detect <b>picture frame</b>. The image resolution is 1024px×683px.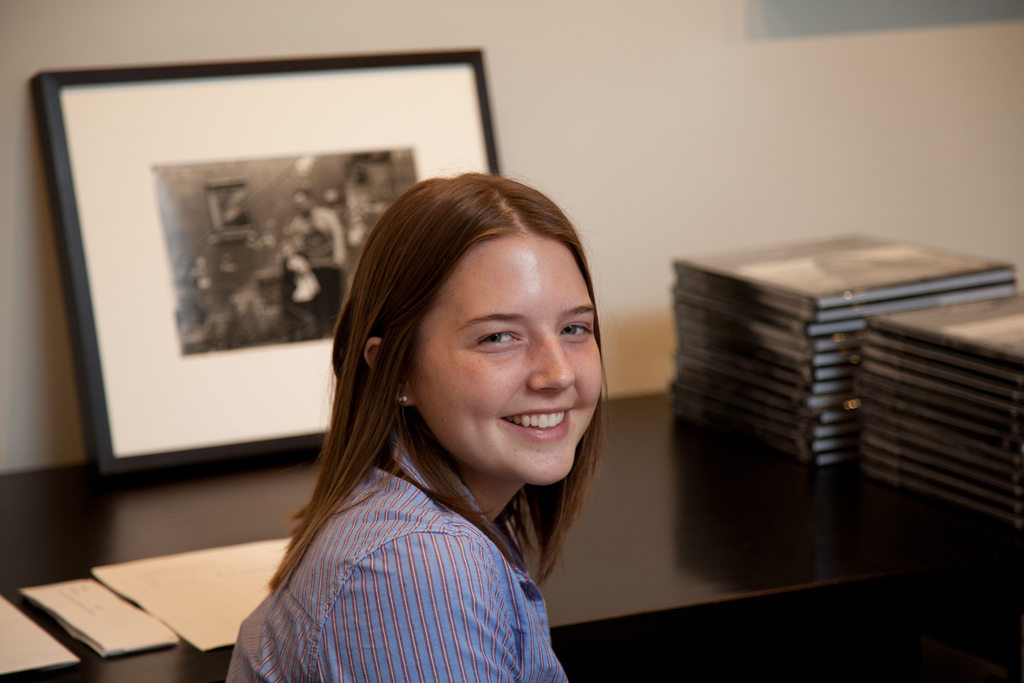
Rect(32, 42, 504, 477).
